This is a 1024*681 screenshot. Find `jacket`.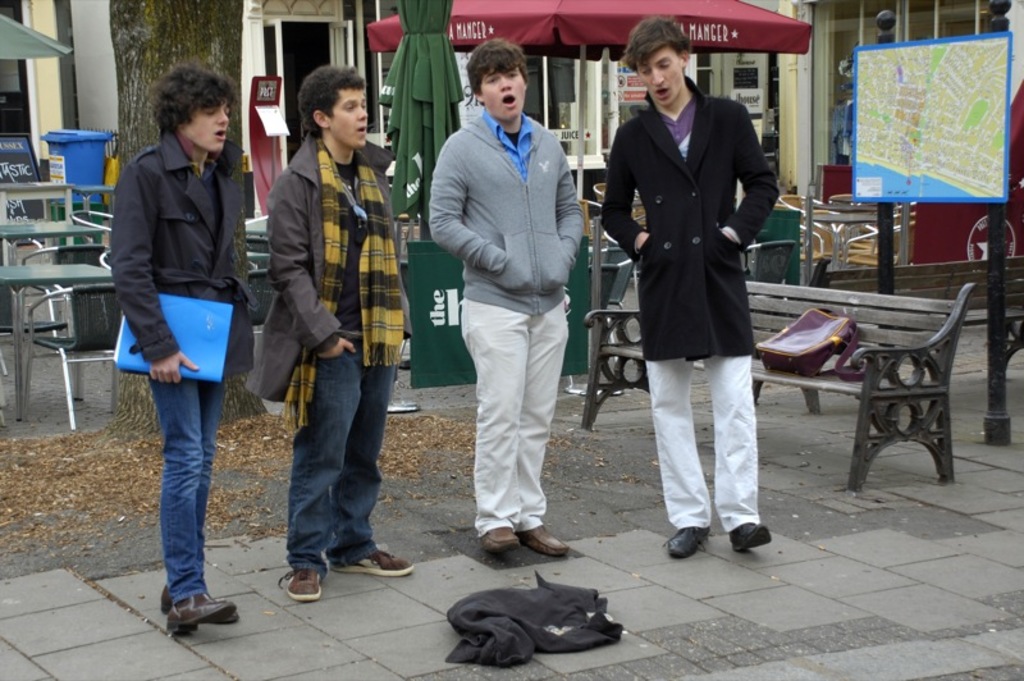
Bounding box: pyautogui.locateOnScreen(238, 132, 416, 403).
